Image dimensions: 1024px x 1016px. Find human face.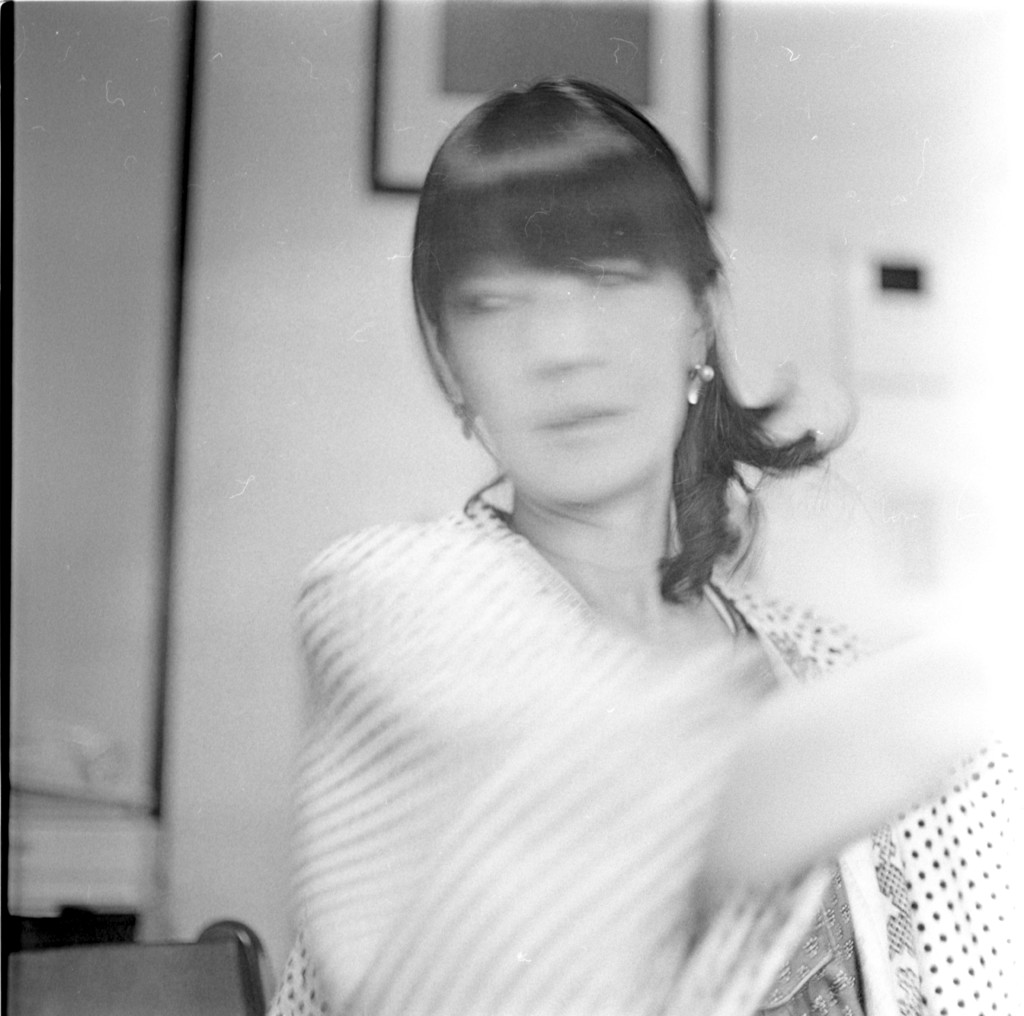
bbox=(444, 261, 687, 501).
